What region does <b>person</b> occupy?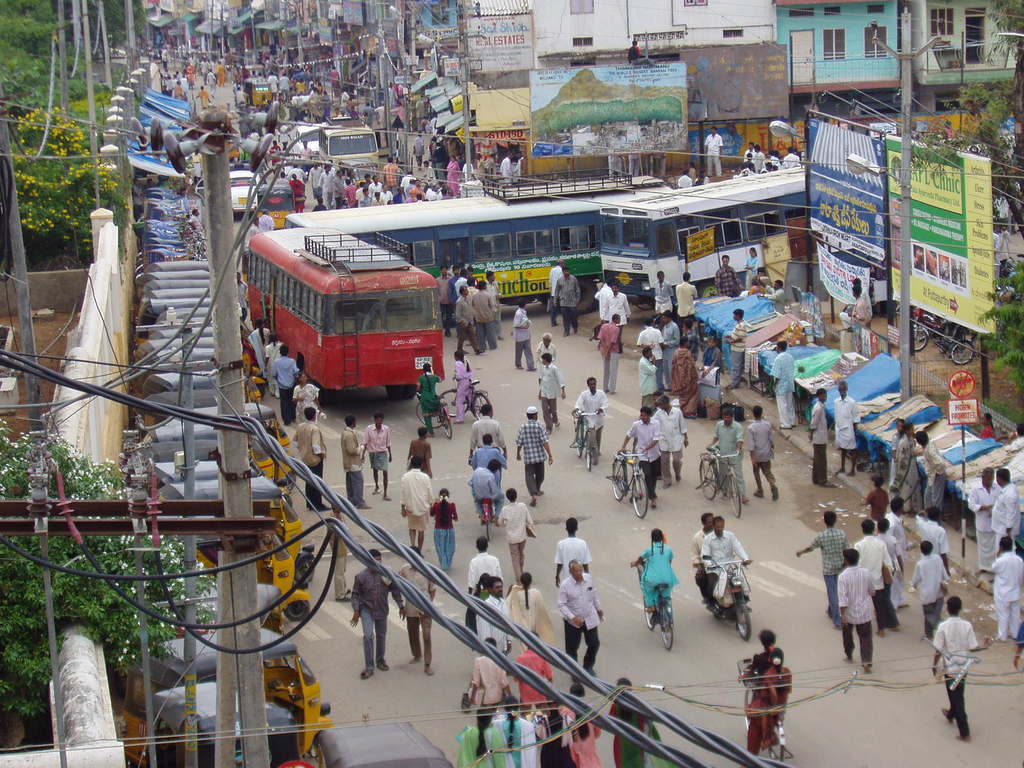
260, 209, 276, 230.
